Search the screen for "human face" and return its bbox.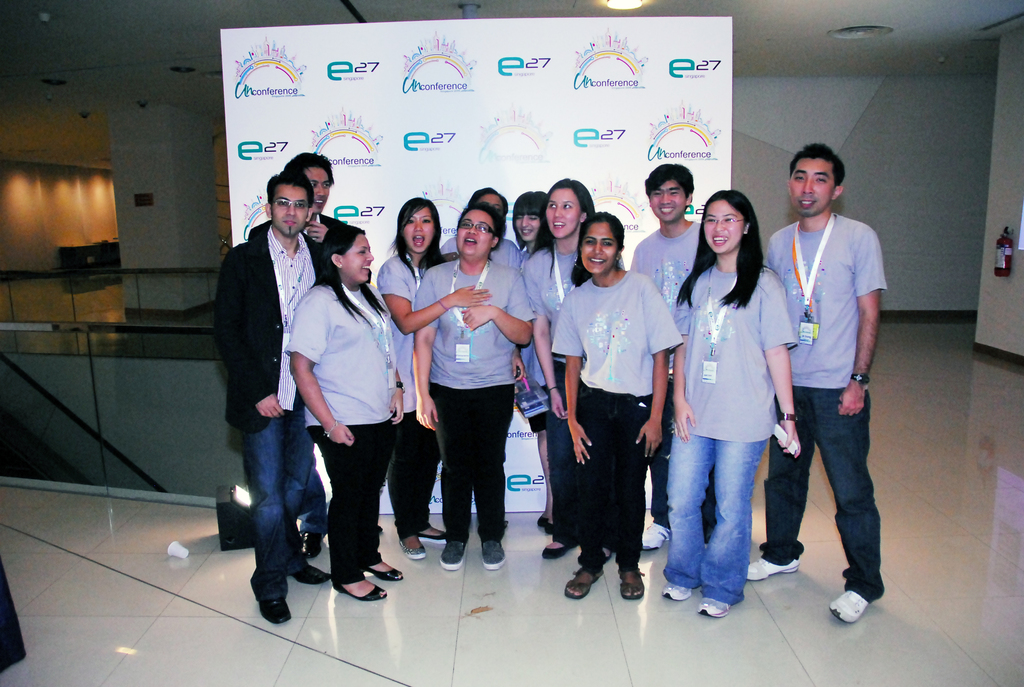
Found: l=308, t=166, r=332, b=207.
